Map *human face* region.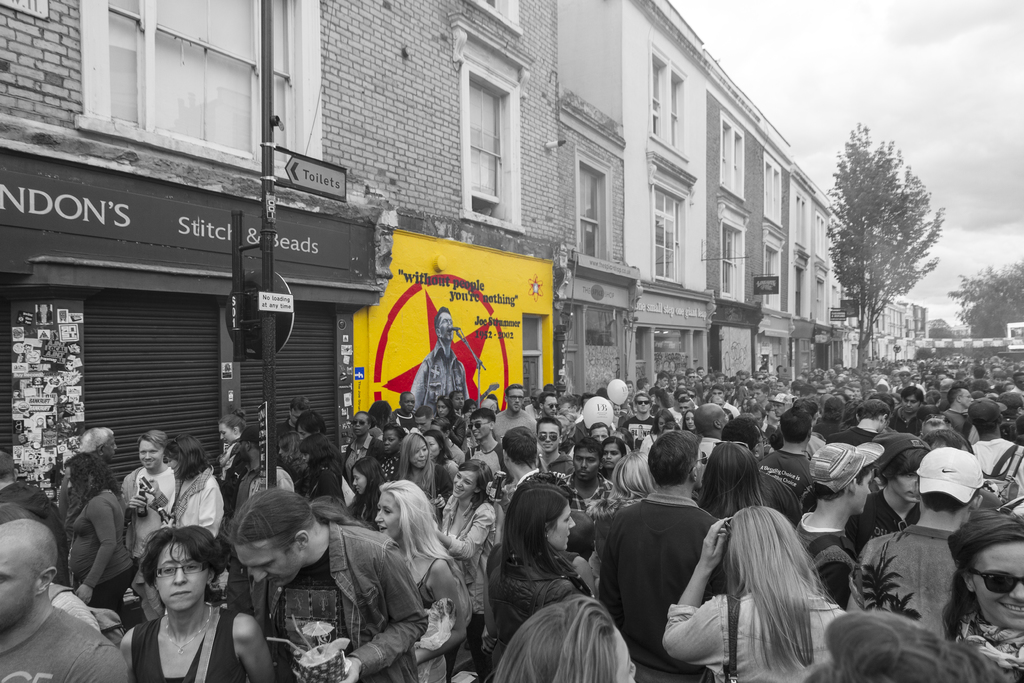
Mapped to box(598, 441, 625, 472).
